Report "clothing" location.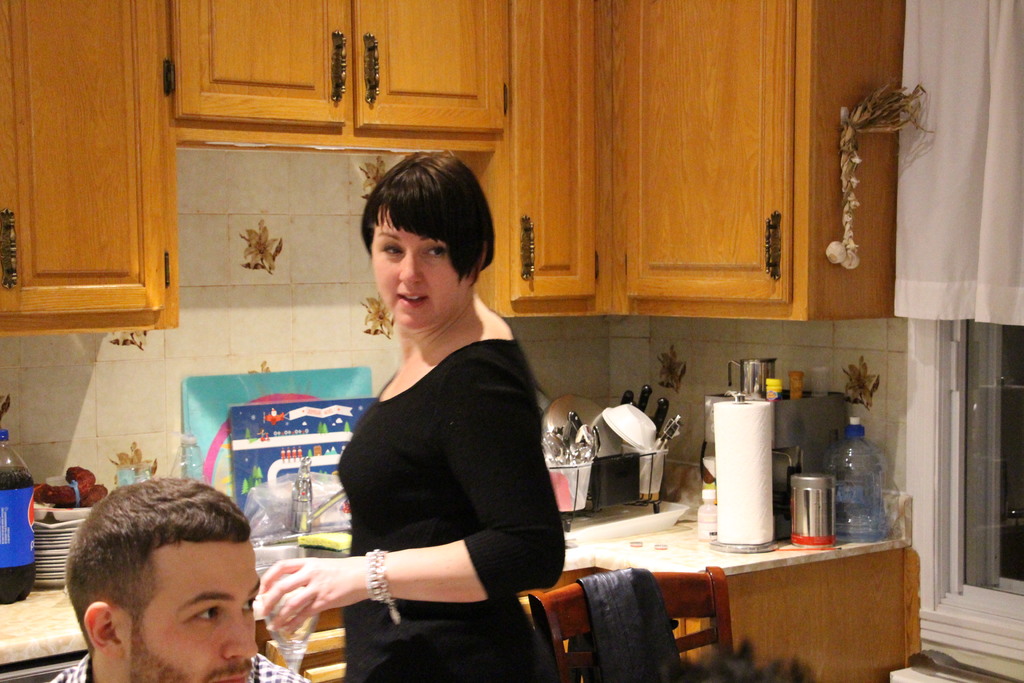
Report: locate(335, 336, 565, 682).
